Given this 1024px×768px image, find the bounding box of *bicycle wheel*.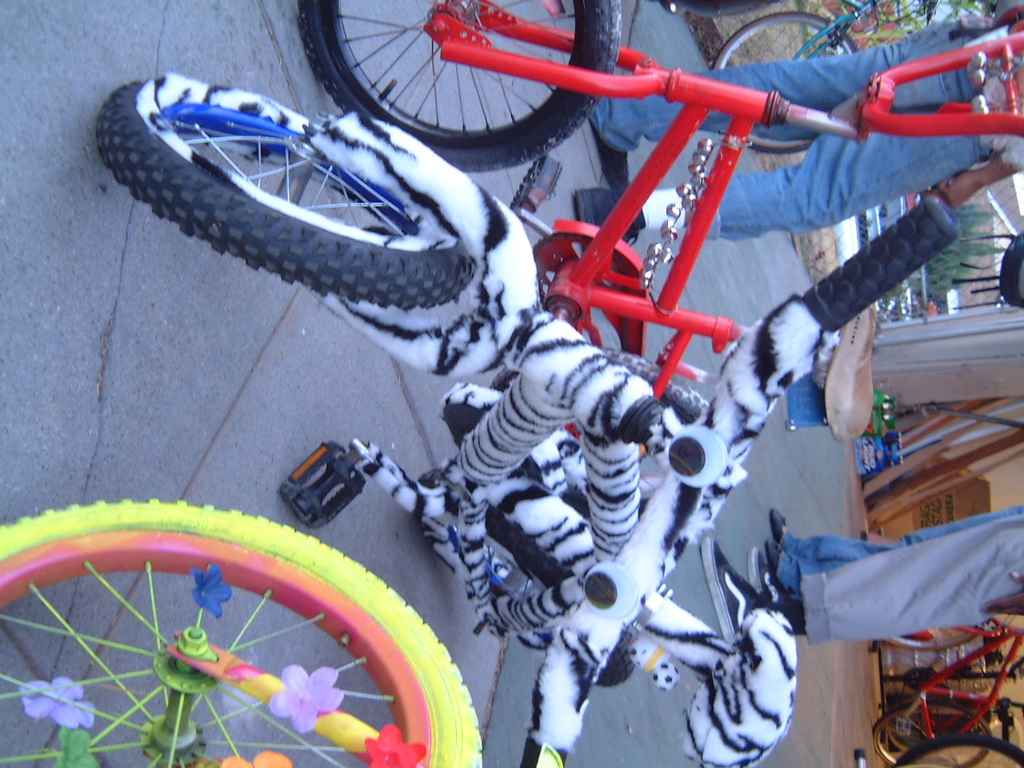
Rect(300, 0, 622, 174).
